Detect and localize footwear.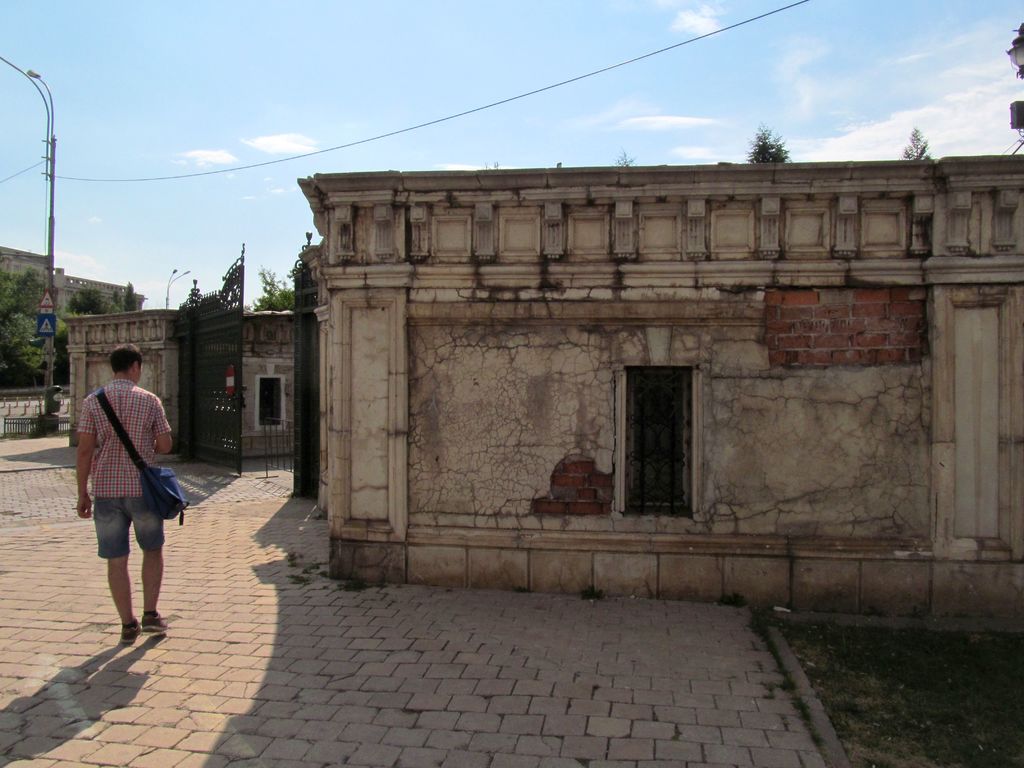
Localized at (x1=123, y1=616, x2=149, y2=643).
